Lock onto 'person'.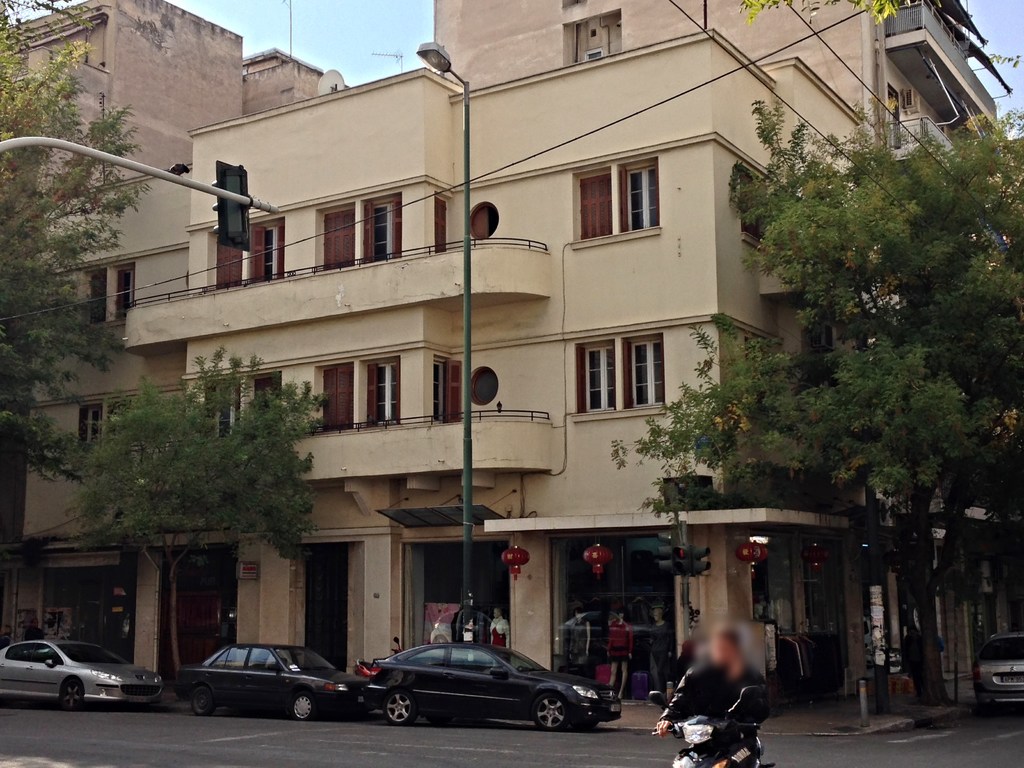
Locked: (489,604,509,666).
